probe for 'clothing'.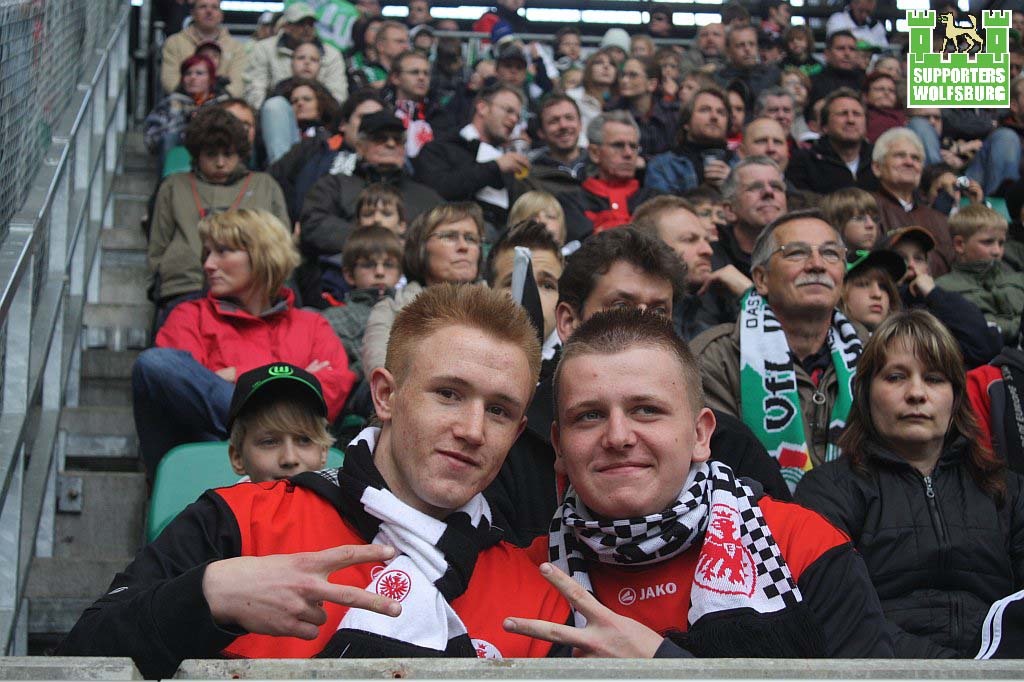
Probe result: x1=499, y1=342, x2=797, y2=546.
